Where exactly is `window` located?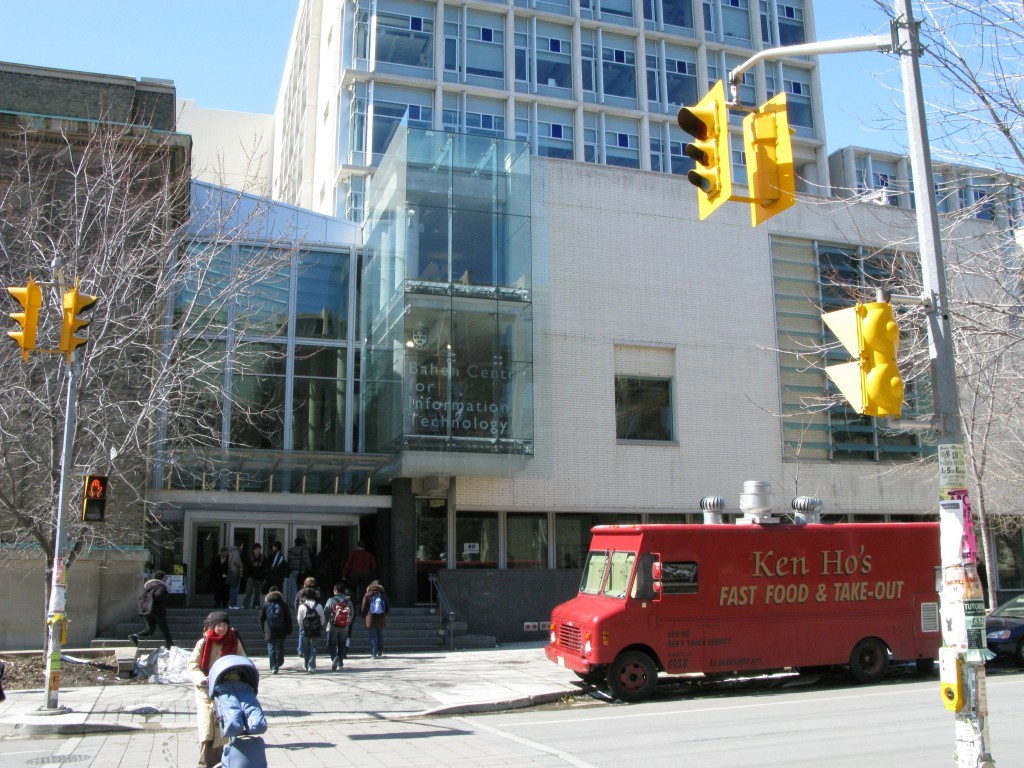
Its bounding box is <region>463, 91, 507, 142</region>.
